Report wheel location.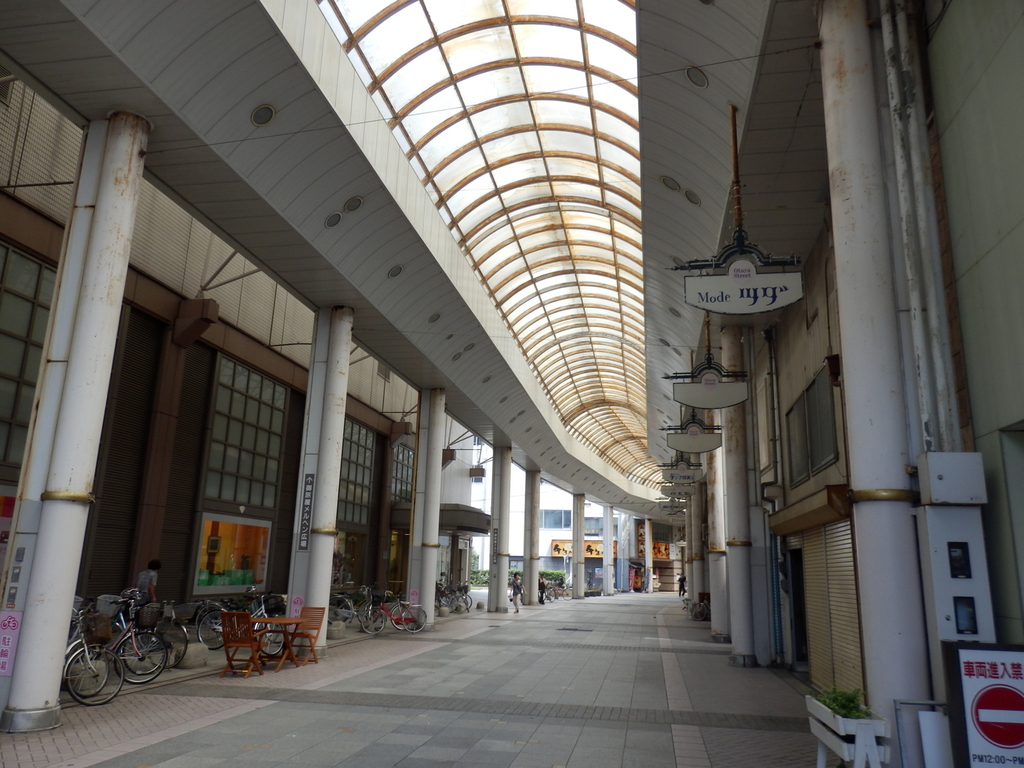
Report: rect(167, 621, 187, 664).
